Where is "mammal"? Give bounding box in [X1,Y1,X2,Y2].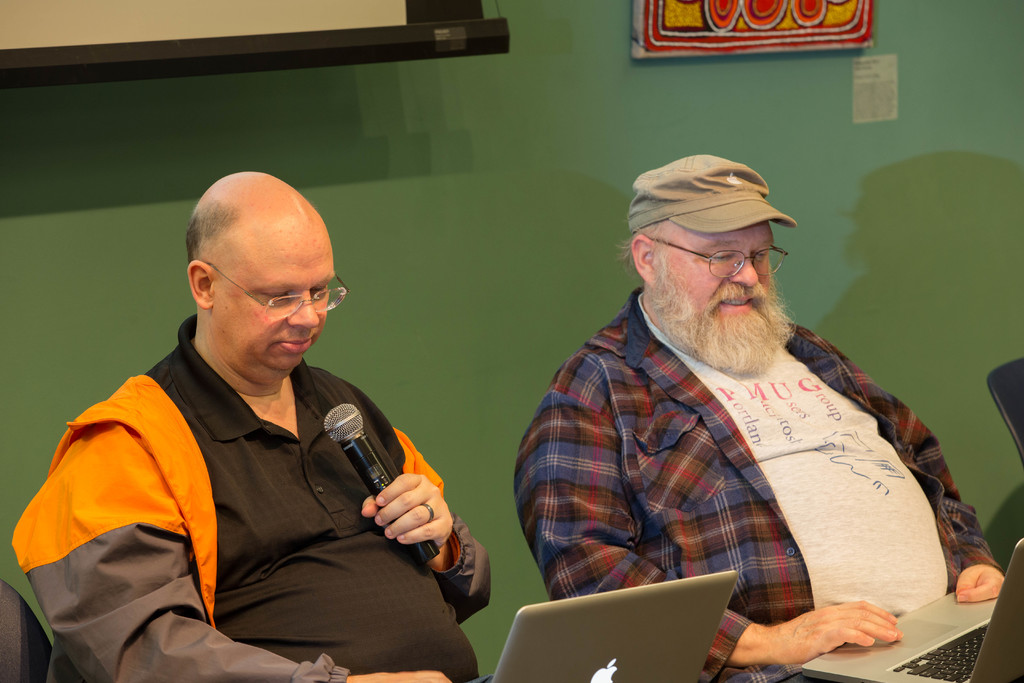
[511,149,1011,682].
